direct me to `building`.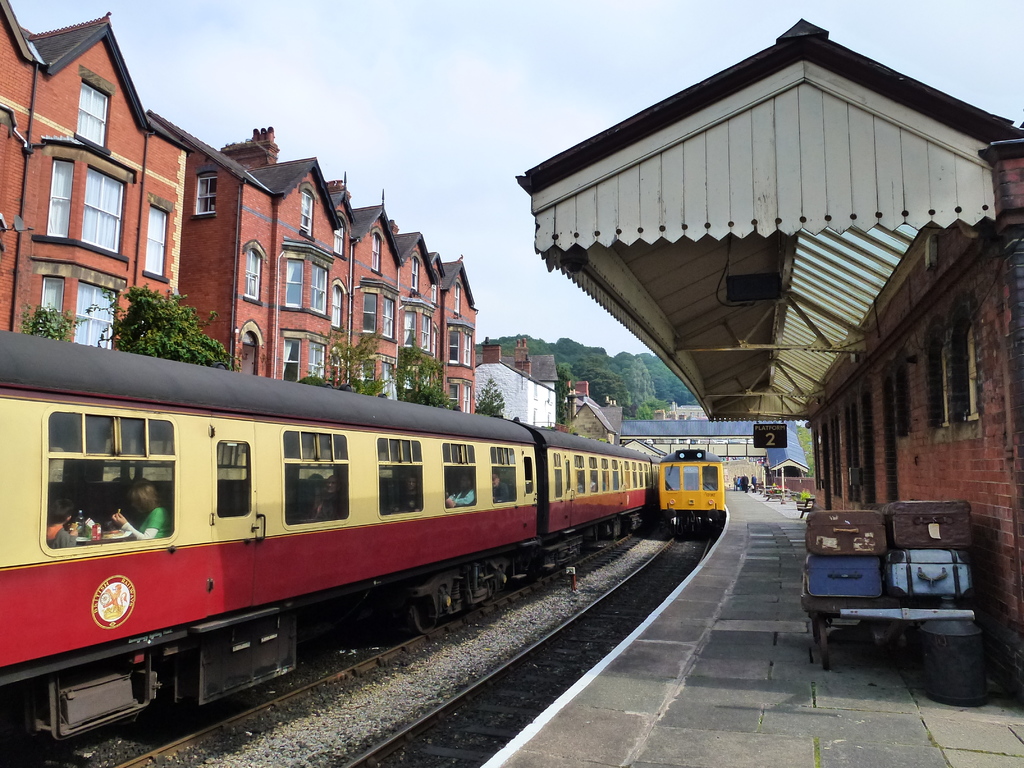
Direction: crop(621, 405, 815, 491).
